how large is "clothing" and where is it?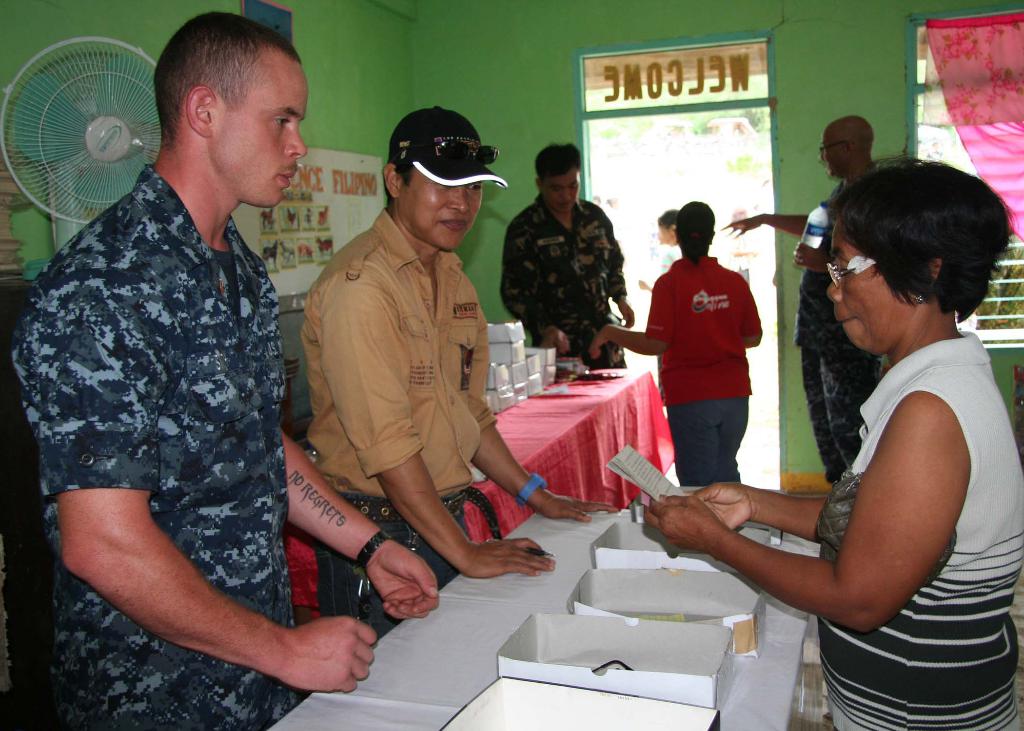
Bounding box: box=[816, 329, 1023, 730].
